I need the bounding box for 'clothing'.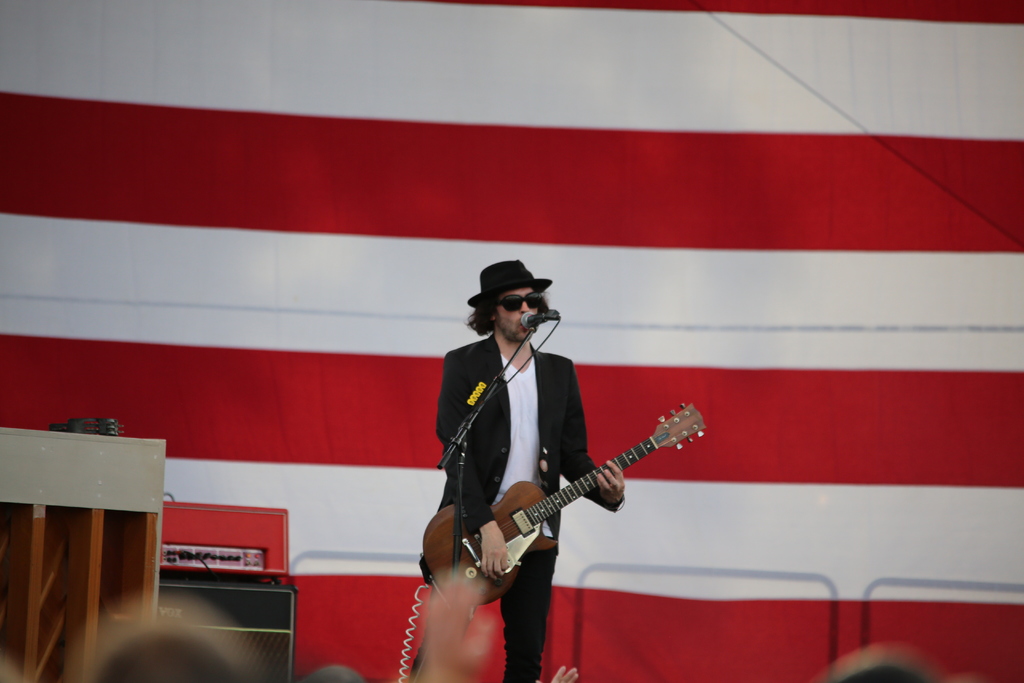
Here it is: crop(428, 354, 601, 682).
